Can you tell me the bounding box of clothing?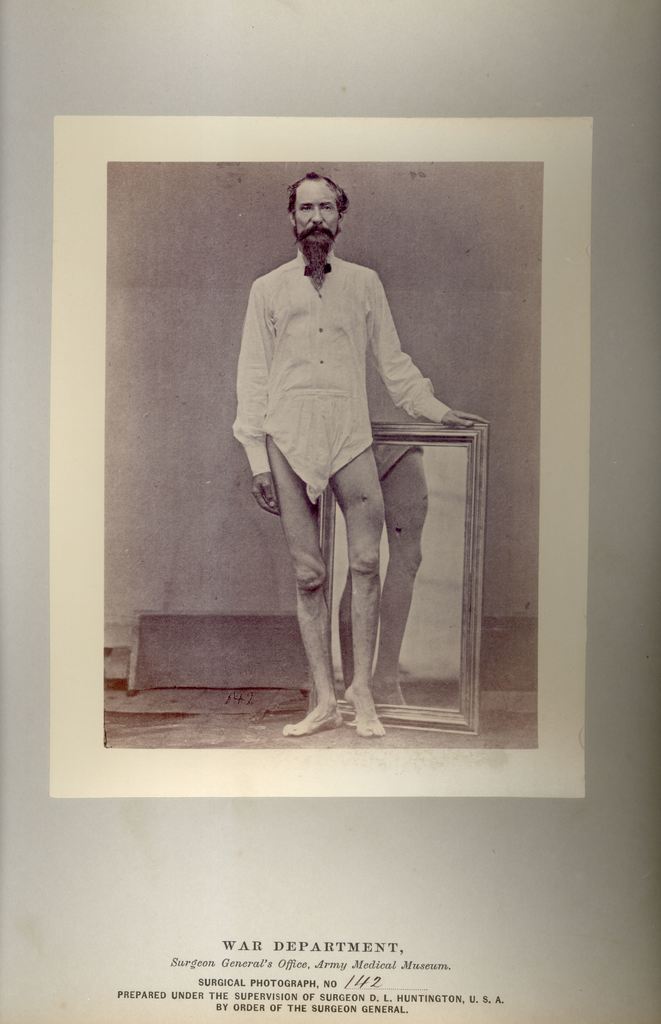
{"x1": 227, "y1": 247, "x2": 464, "y2": 515}.
